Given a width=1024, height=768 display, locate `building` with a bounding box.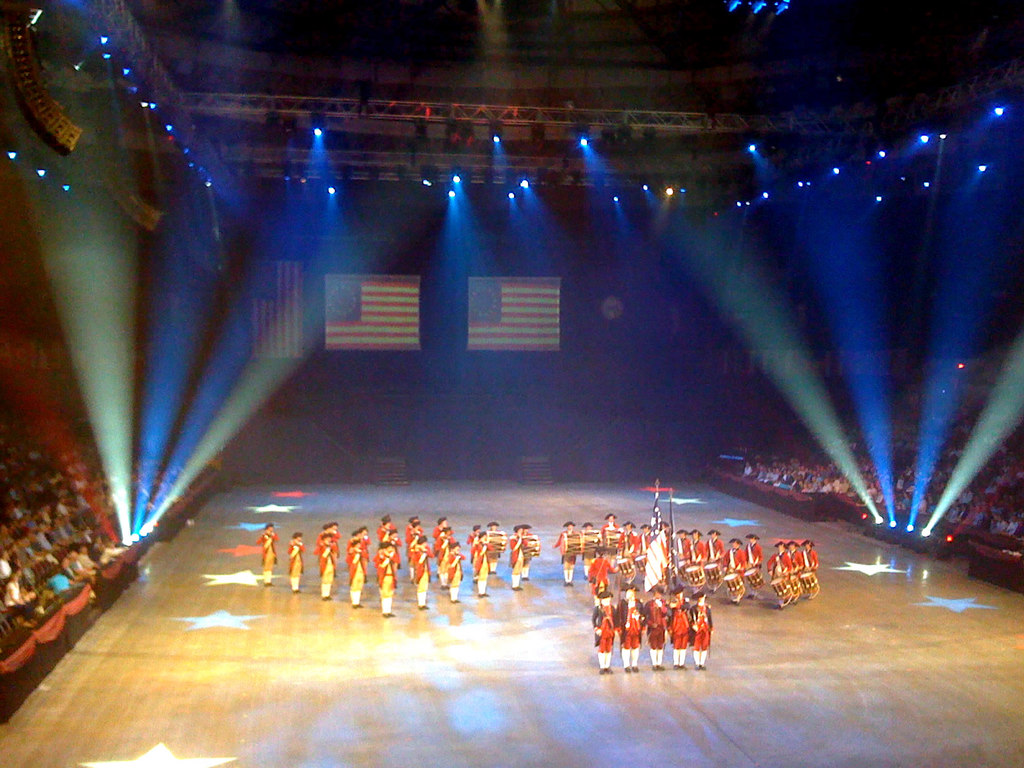
Located: bbox=[0, 0, 1023, 767].
